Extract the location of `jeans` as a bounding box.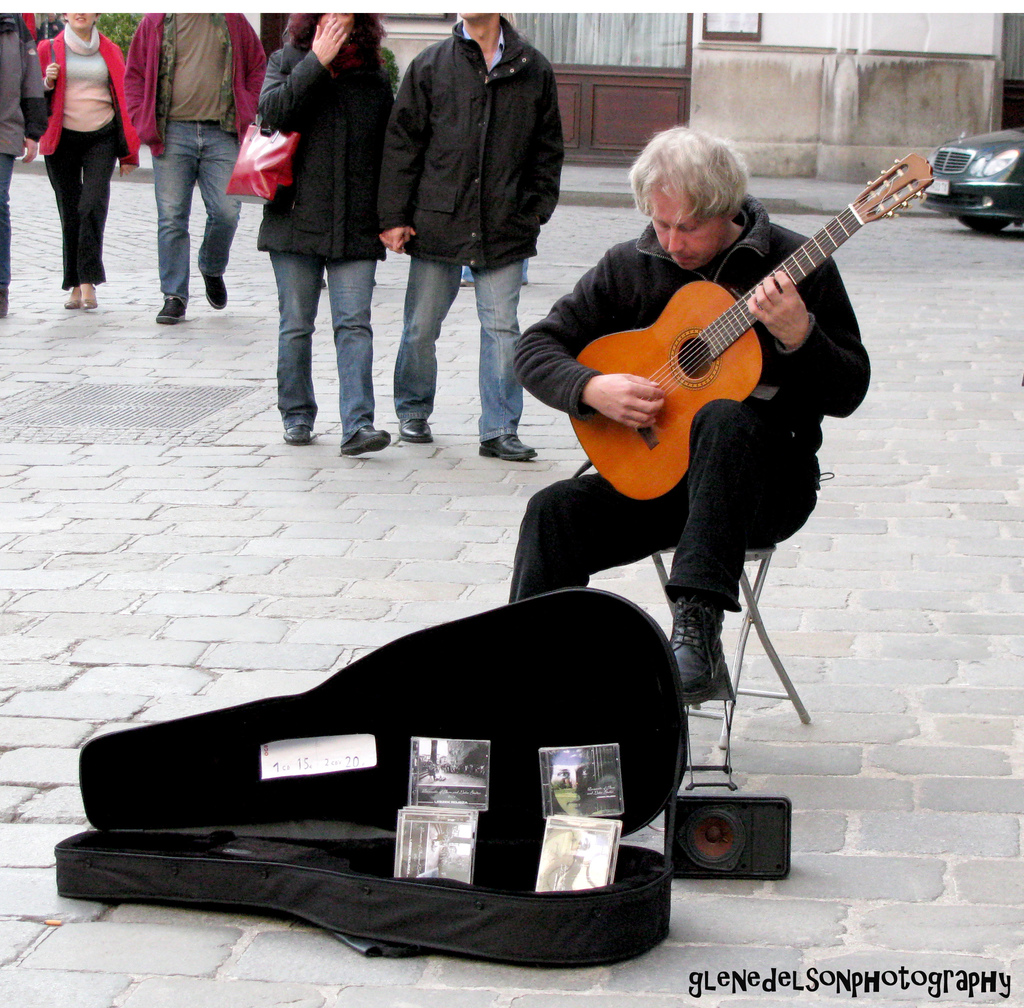
(left=1, top=152, right=12, bottom=290).
